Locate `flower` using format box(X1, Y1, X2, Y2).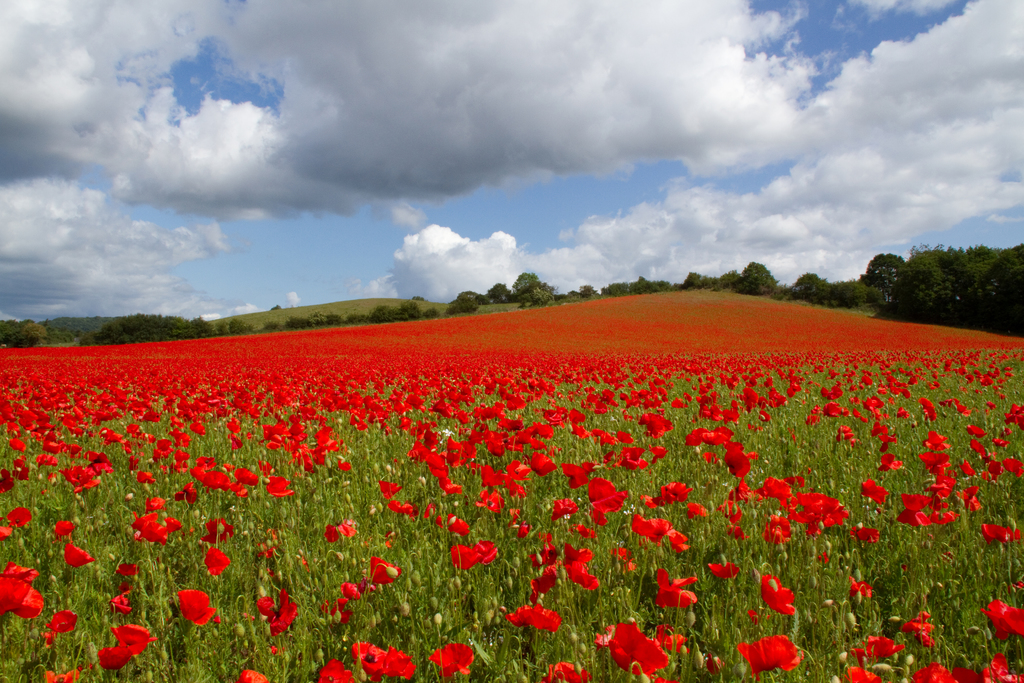
box(43, 605, 78, 653).
